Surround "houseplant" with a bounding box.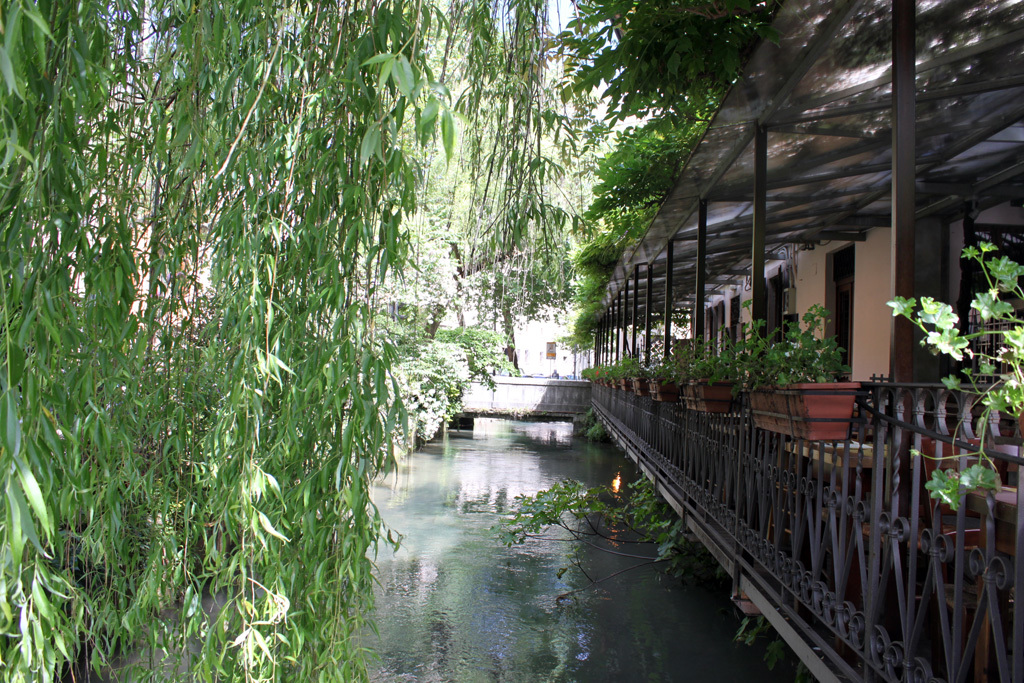
detection(638, 344, 692, 407).
